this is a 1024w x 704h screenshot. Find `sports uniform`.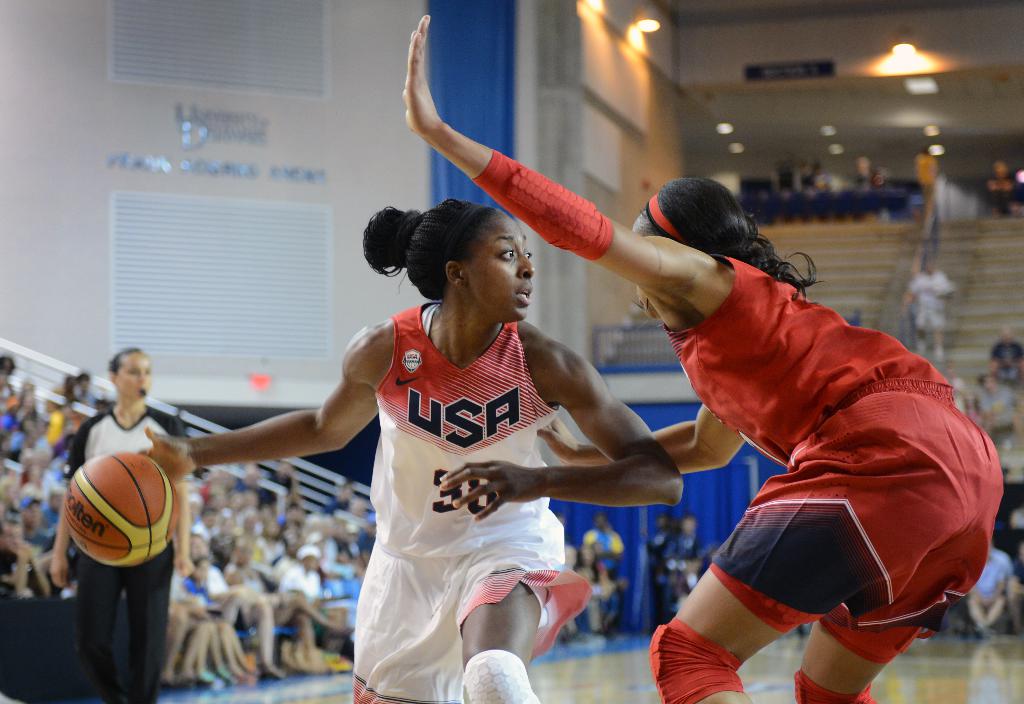
Bounding box: {"x1": 345, "y1": 301, "x2": 600, "y2": 694}.
